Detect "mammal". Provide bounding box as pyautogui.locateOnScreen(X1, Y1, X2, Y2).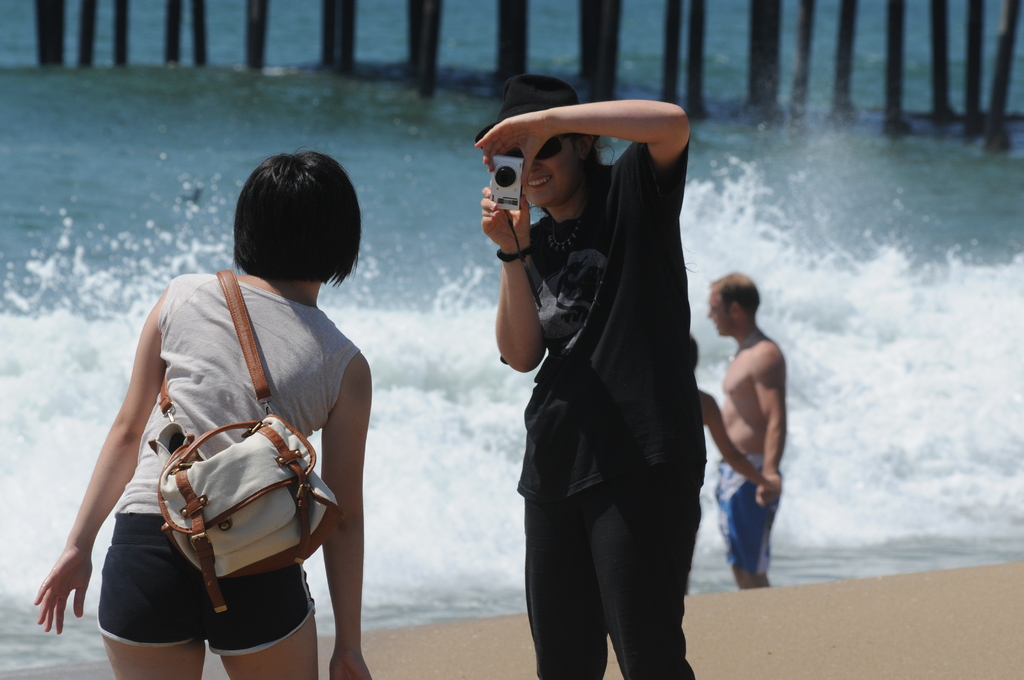
pyautogui.locateOnScreen(31, 145, 372, 679).
